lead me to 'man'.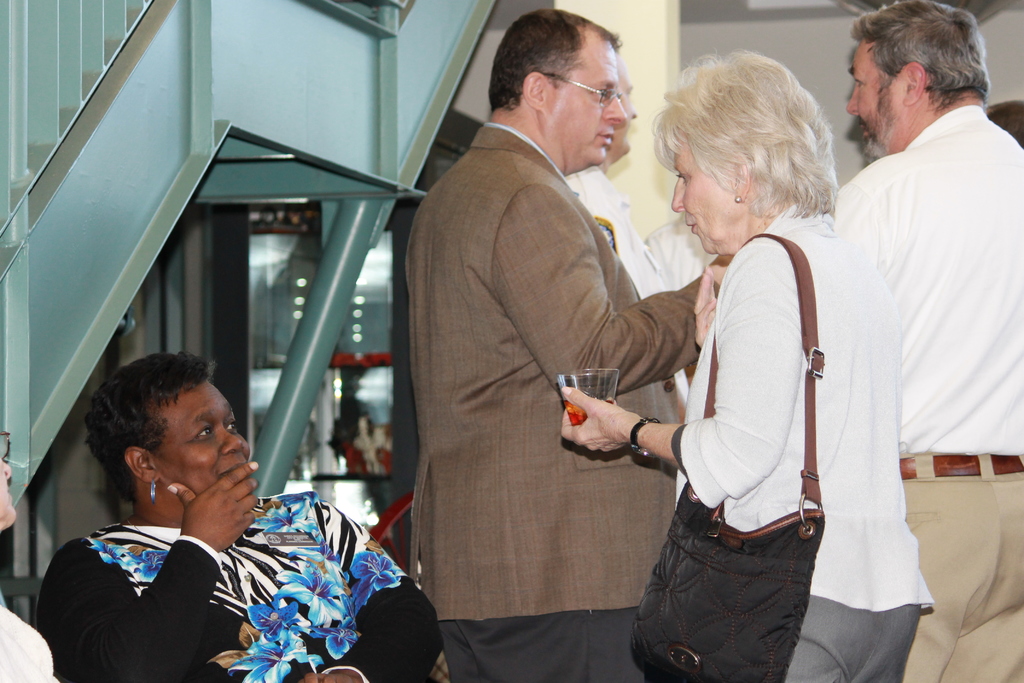
Lead to (396,0,711,682).
